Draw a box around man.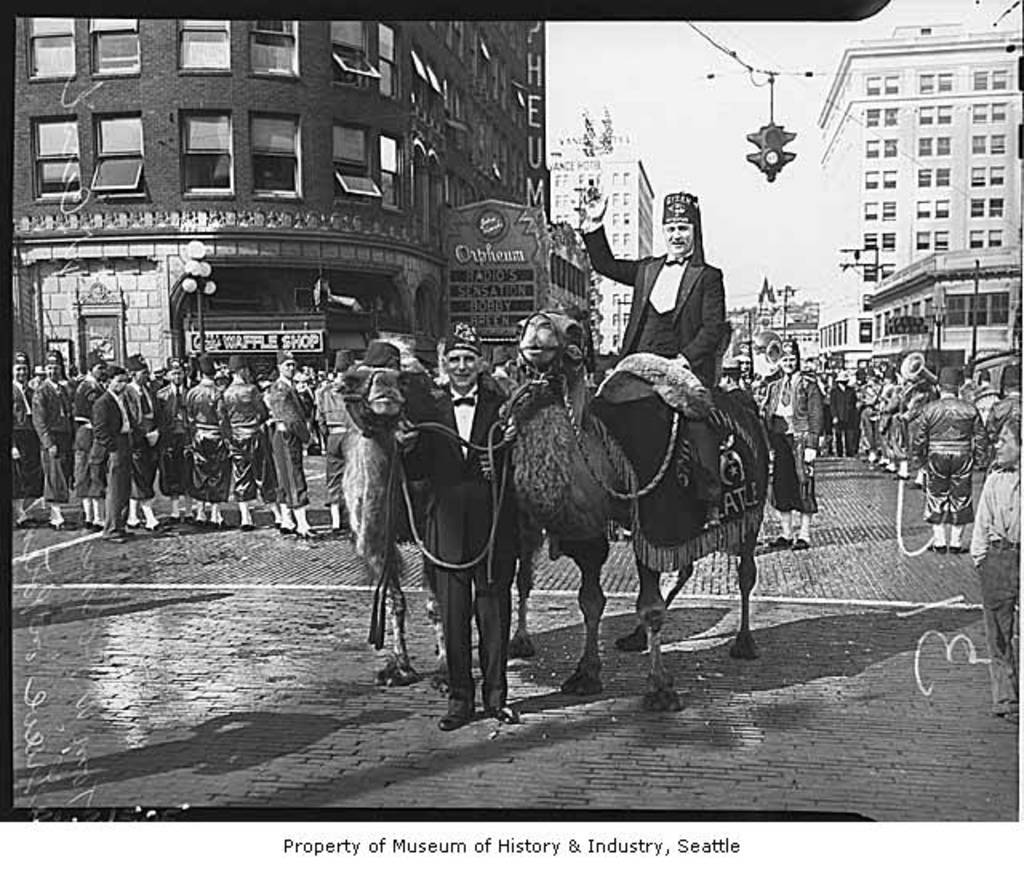
bbox=[262, 355, 317, 525].
